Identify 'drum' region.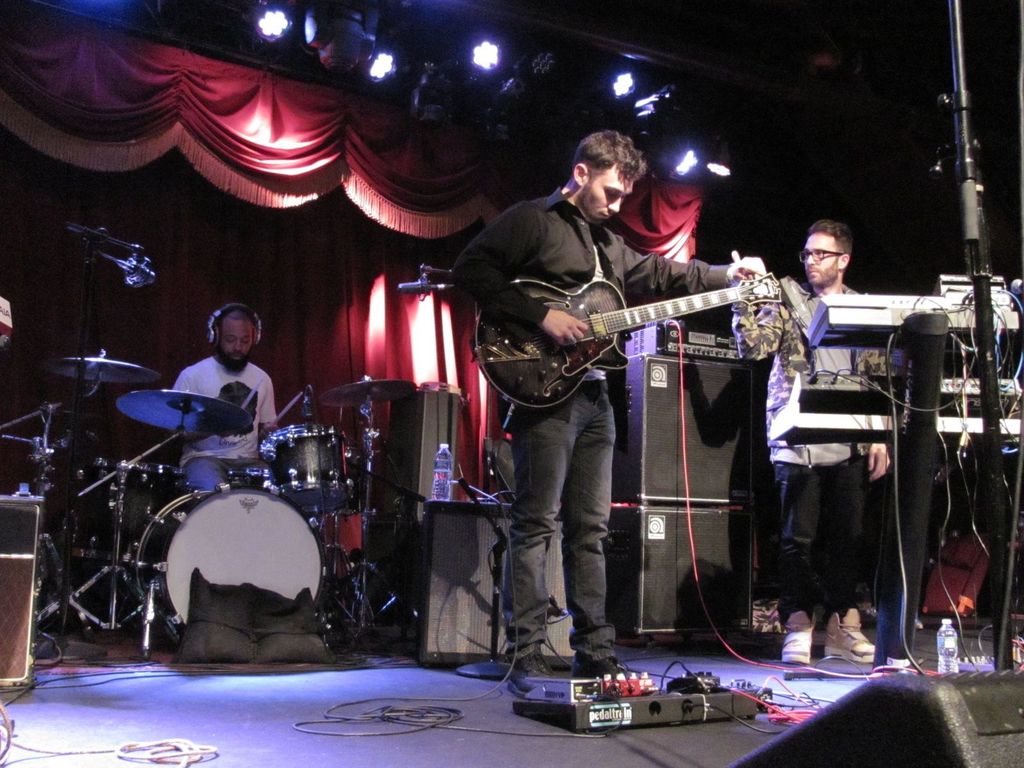
Region: x1=224 y1=467 x2=271 y2=489.
